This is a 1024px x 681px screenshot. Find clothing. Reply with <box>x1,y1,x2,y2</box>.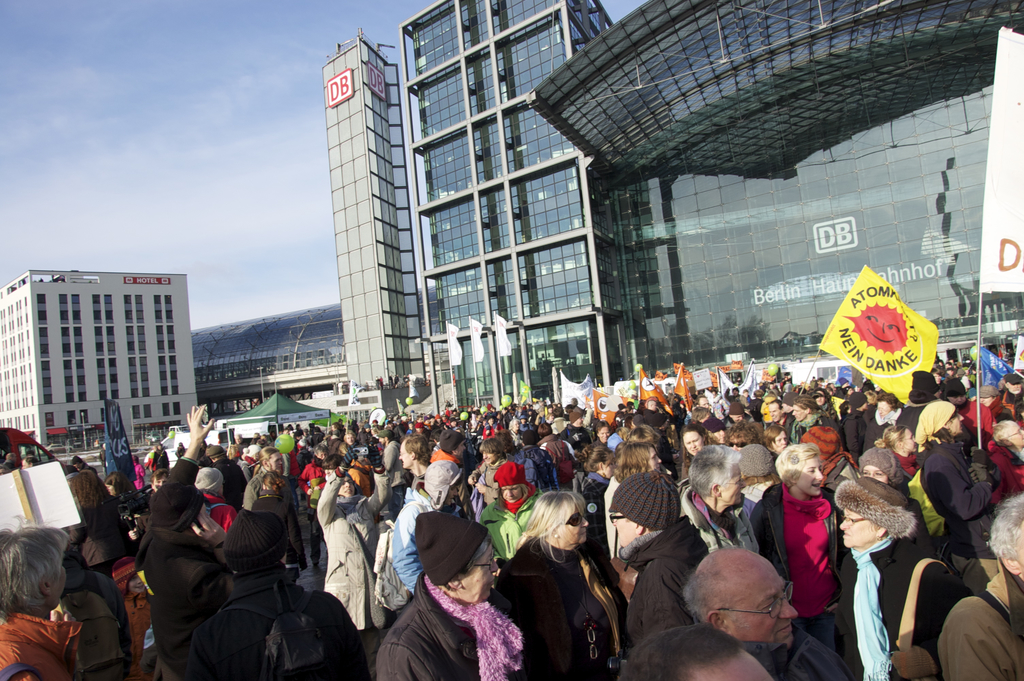
<box>179,570,348,680</box>.
